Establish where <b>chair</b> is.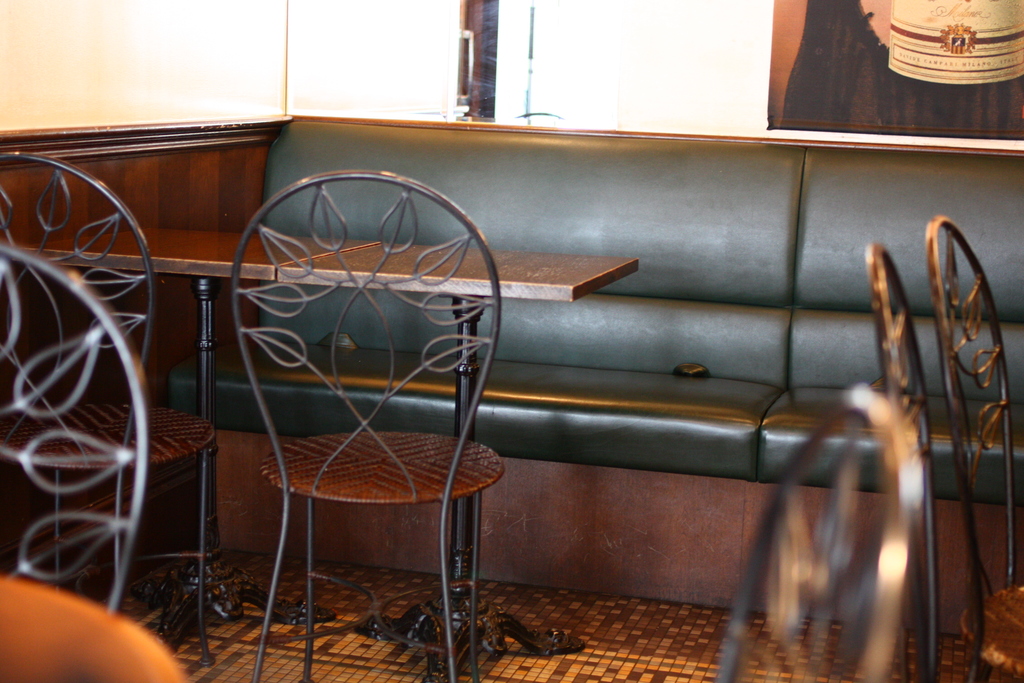
Established at 229, 156, 502, 682.
